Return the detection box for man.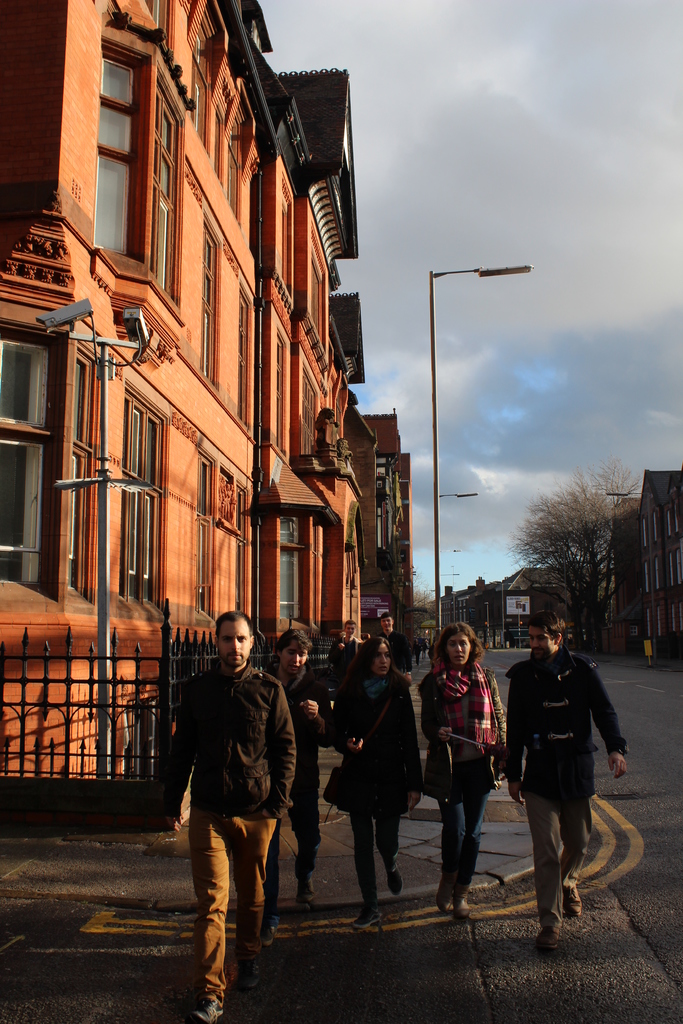
(left=376, top=611, right=415, bottom=679).
